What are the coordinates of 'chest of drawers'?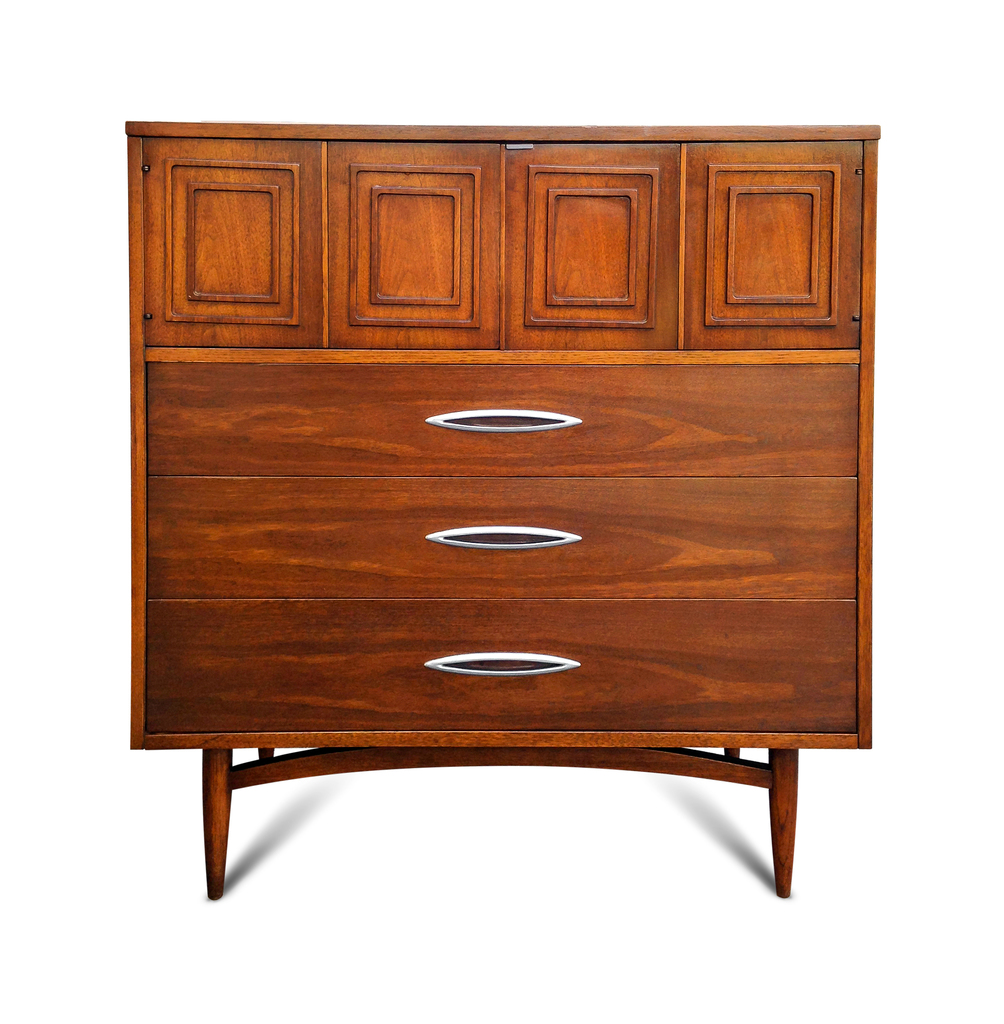
l=125, t=122, r=882, b=899.
